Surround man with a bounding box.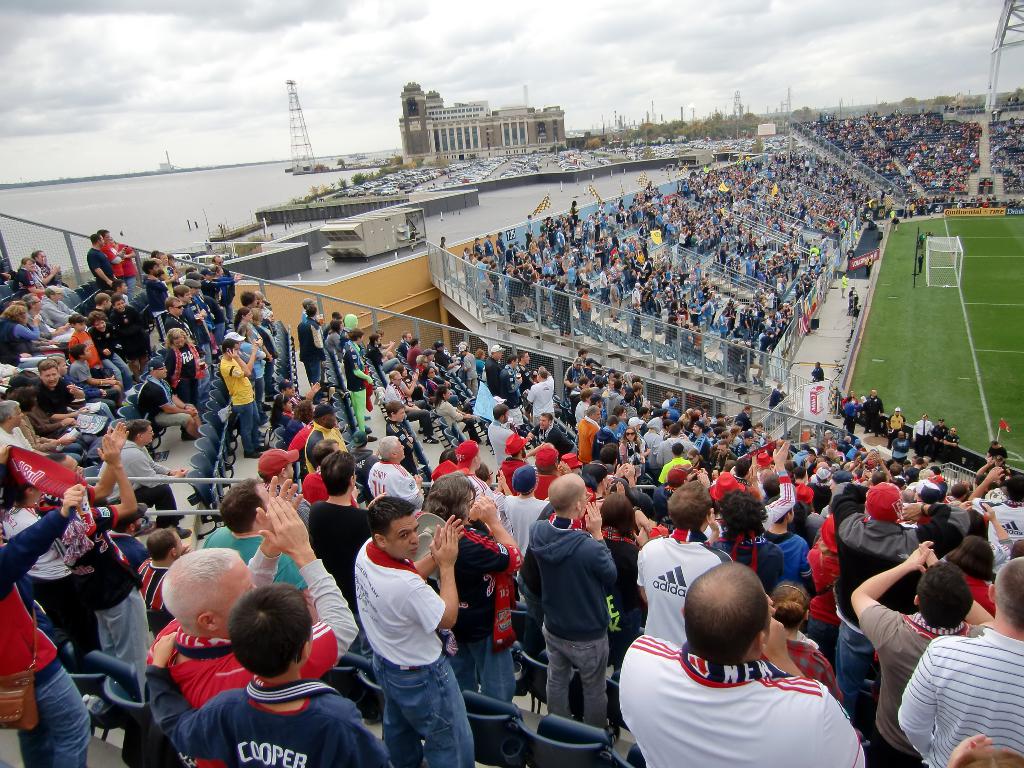
BBox(914, 413, 932, 451).
